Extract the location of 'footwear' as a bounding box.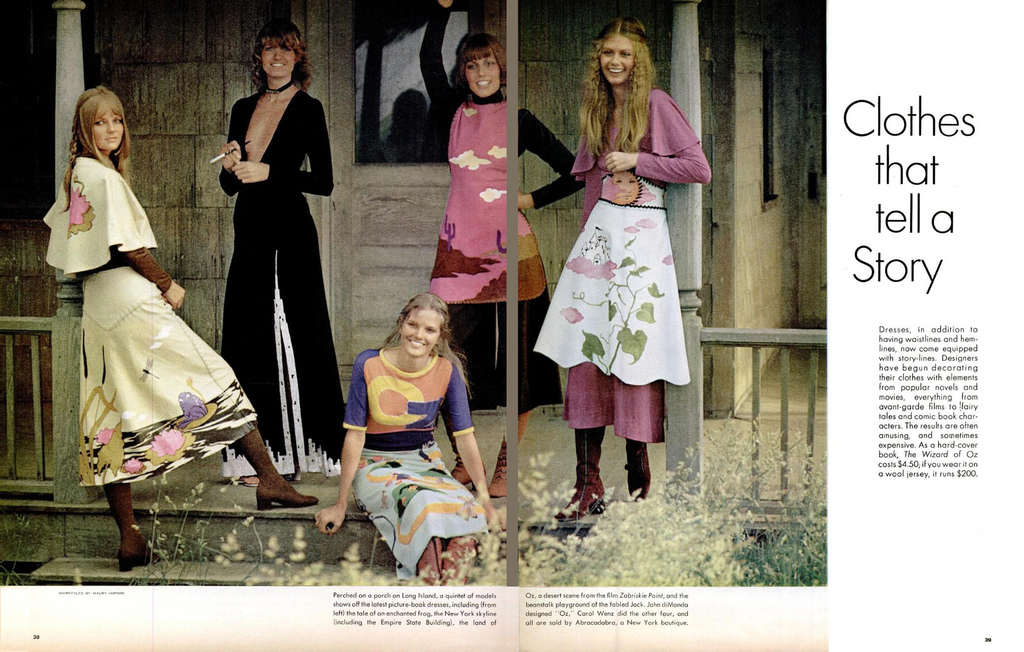
[left=488, top=438, right=508, bottom=499].
